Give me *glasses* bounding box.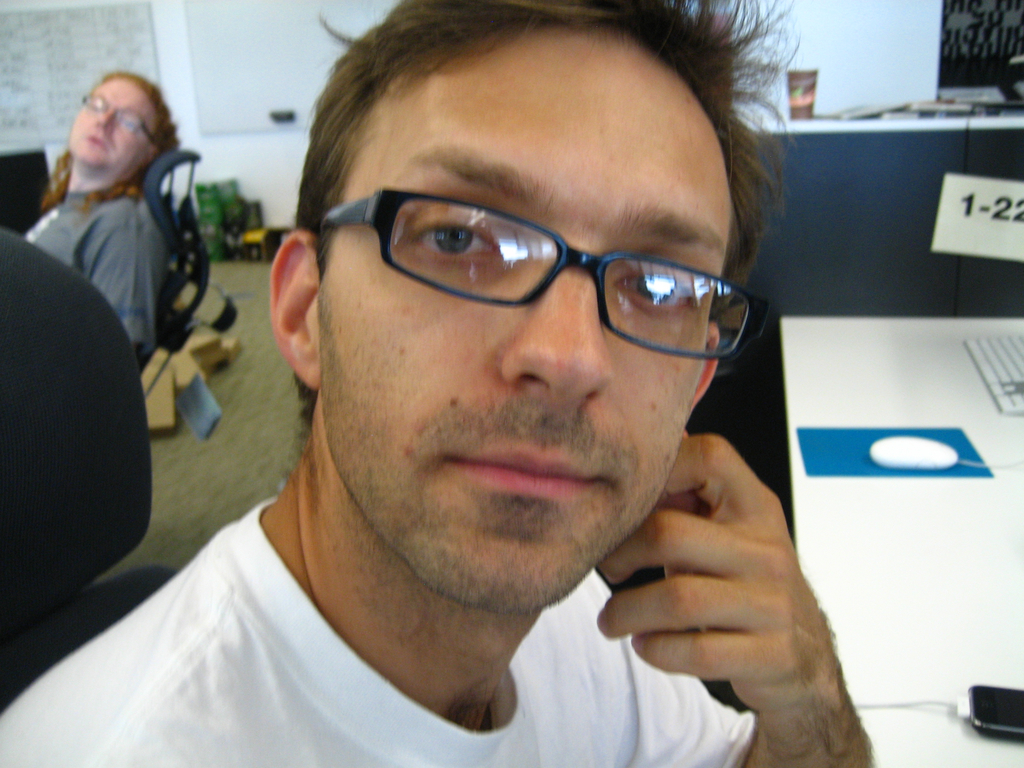
<region>300, 178, 753, 351</region>.
